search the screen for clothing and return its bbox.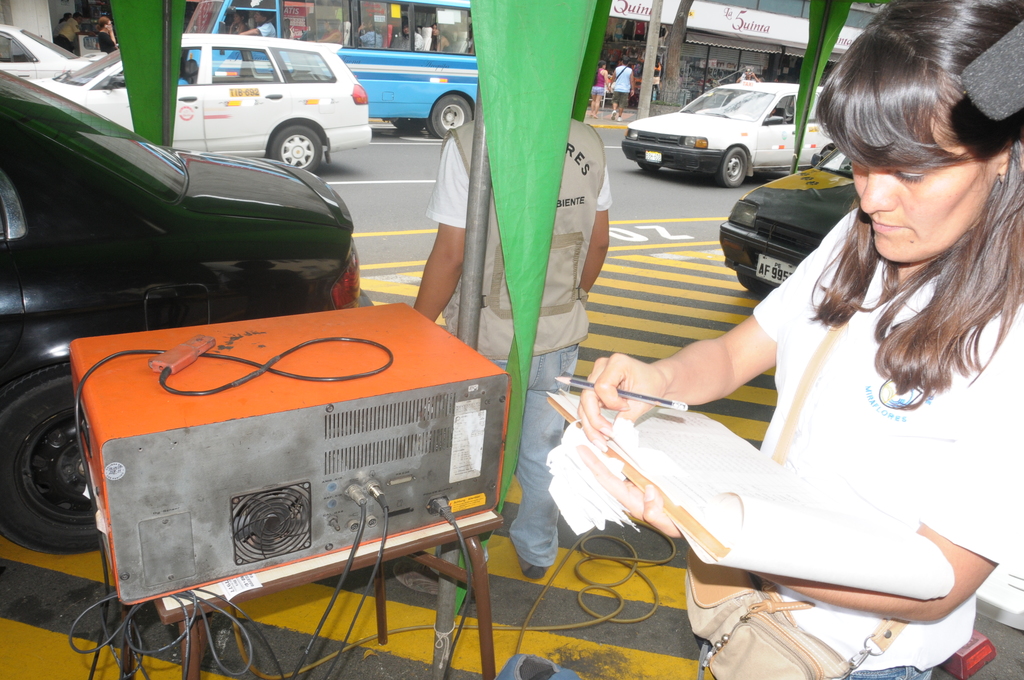
Found: detection(255, 22, 277, 37).
